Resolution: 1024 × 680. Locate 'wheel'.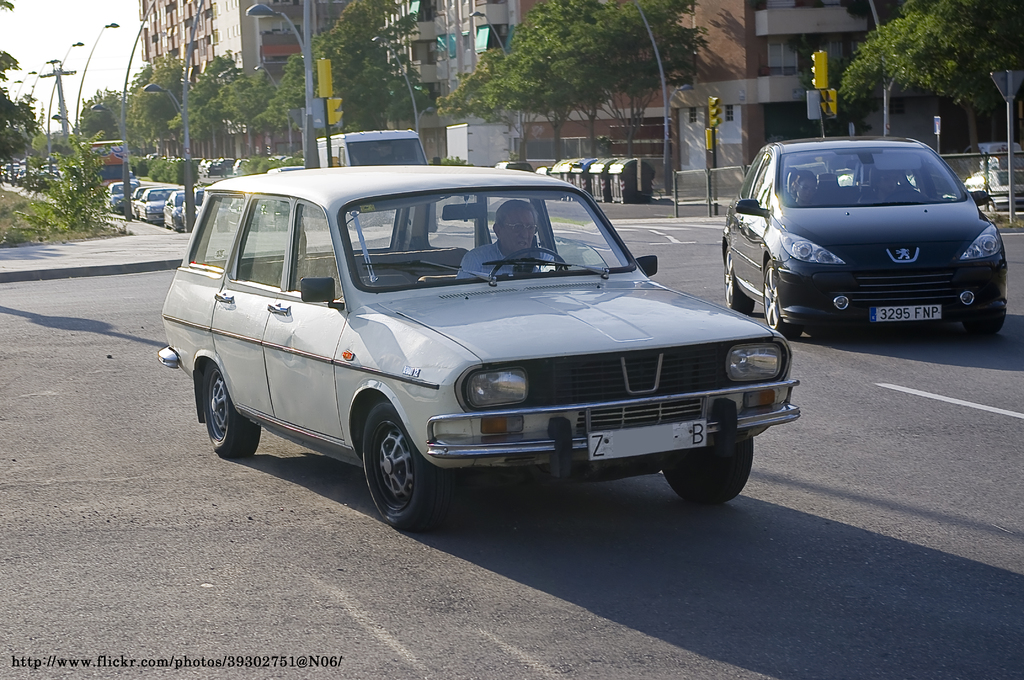
box(762, 250, 797, 340).
